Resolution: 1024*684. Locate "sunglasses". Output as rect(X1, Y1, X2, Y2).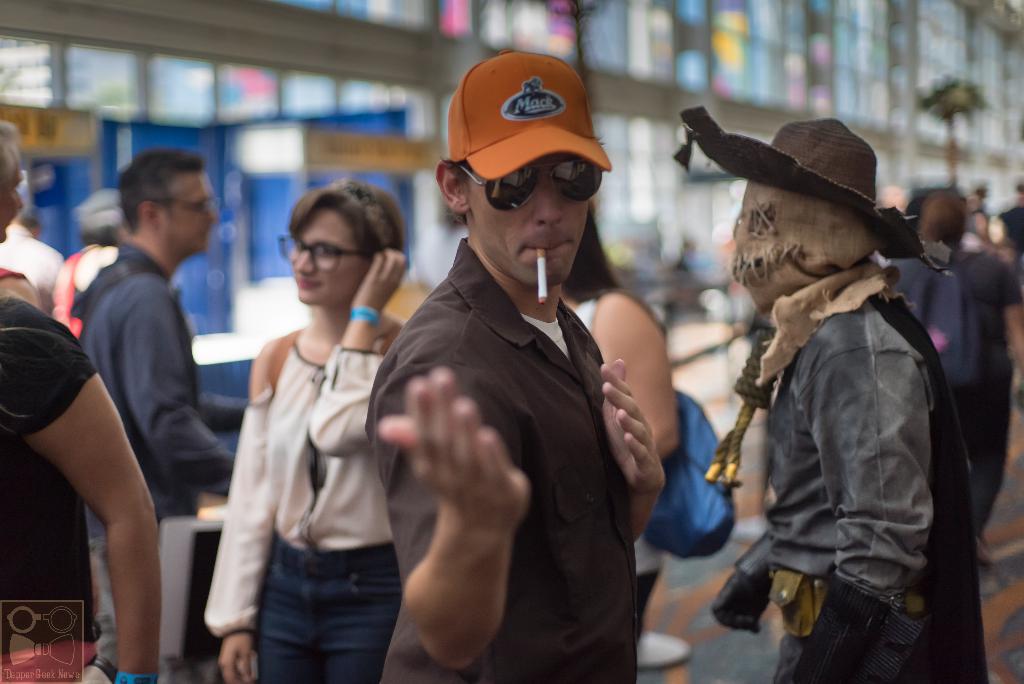
rect(459, 159, 600, 209).
